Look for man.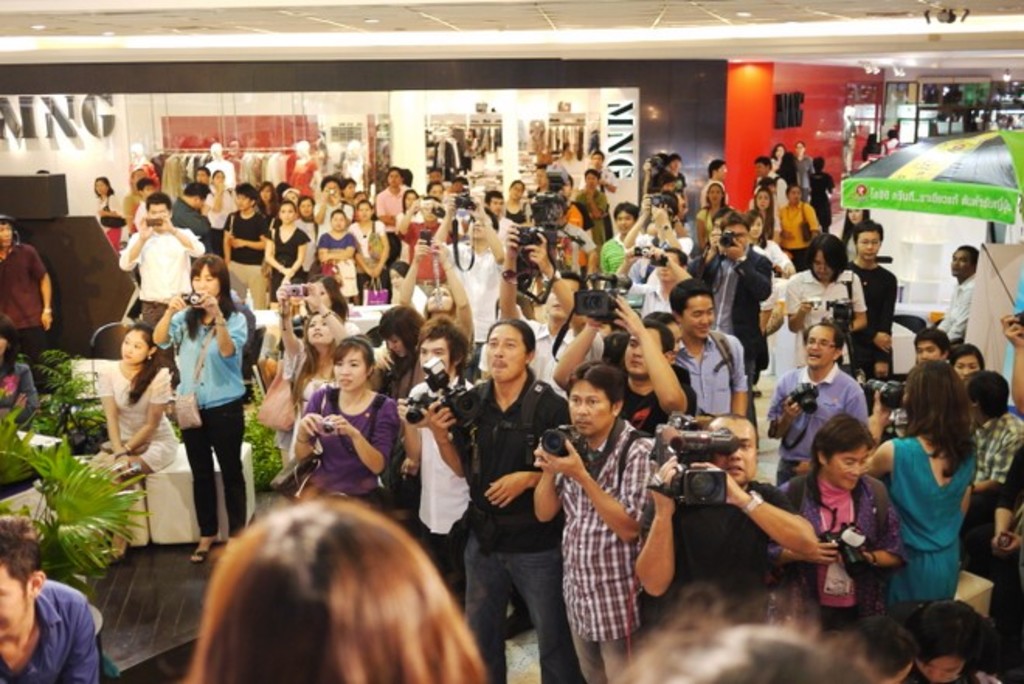
Found: [957,371,1022,532].
